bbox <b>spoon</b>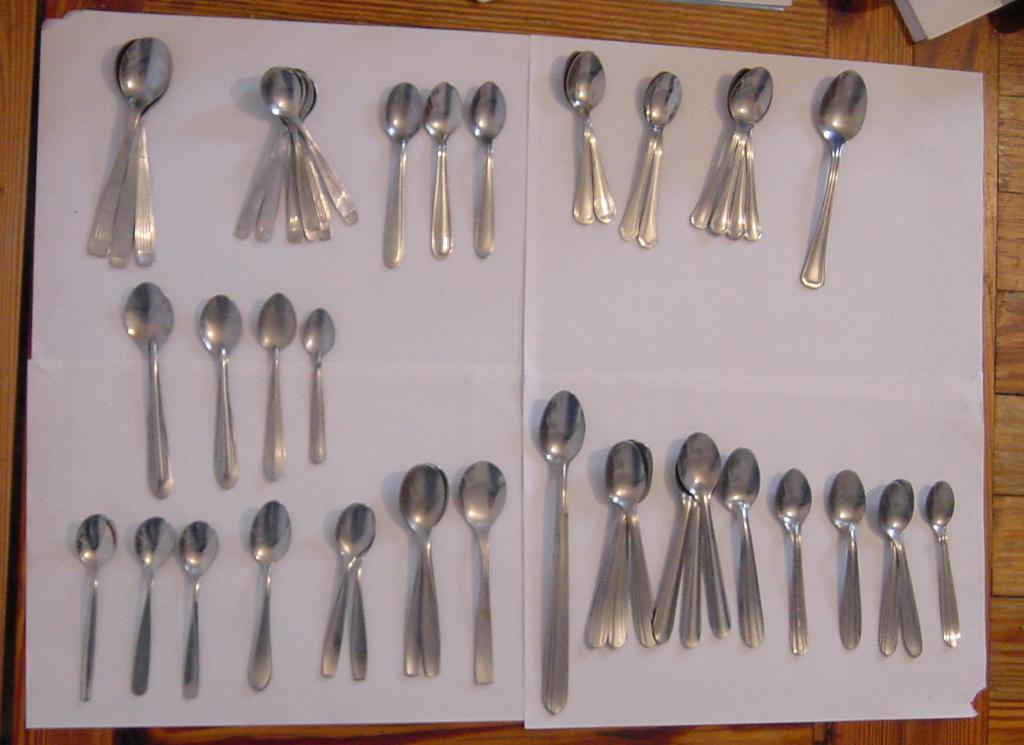
679/431/730/639
